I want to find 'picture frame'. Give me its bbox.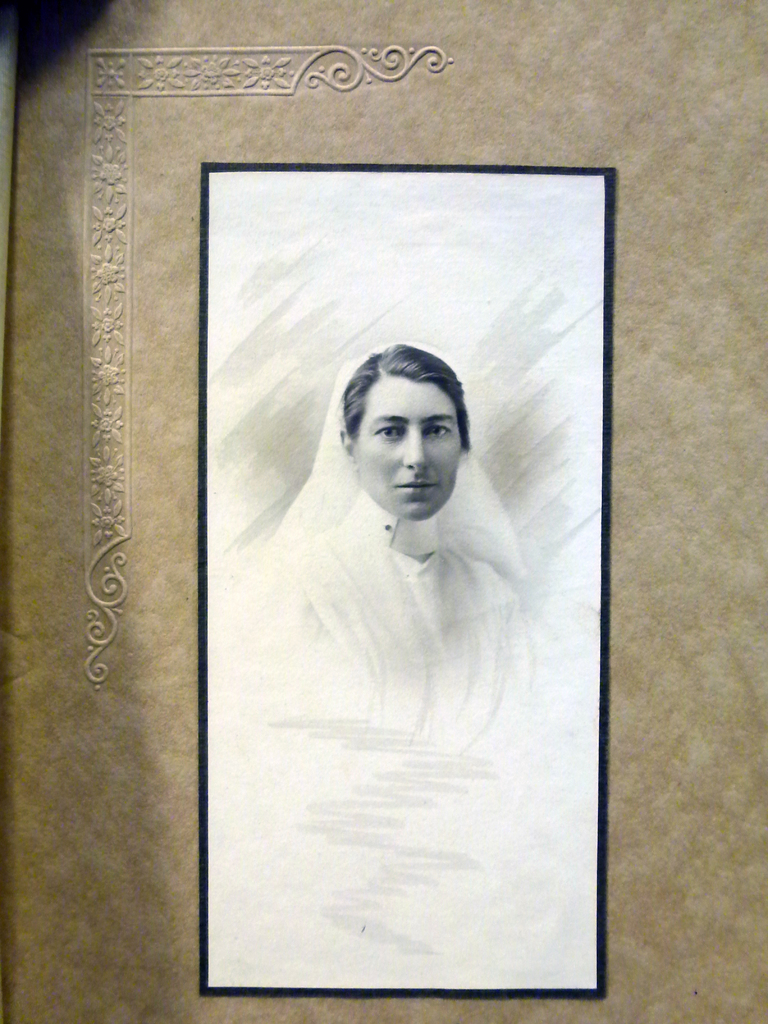
(187,160,620,982).
